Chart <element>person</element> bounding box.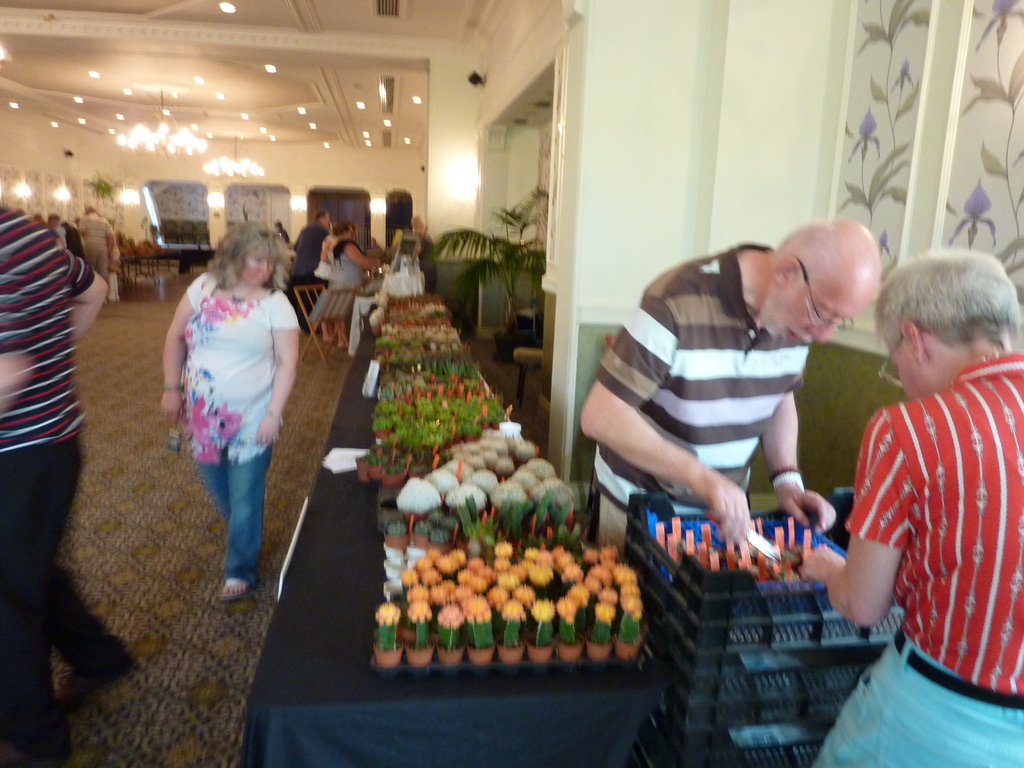
Charted: crop(809, 246, 1023, 767).
